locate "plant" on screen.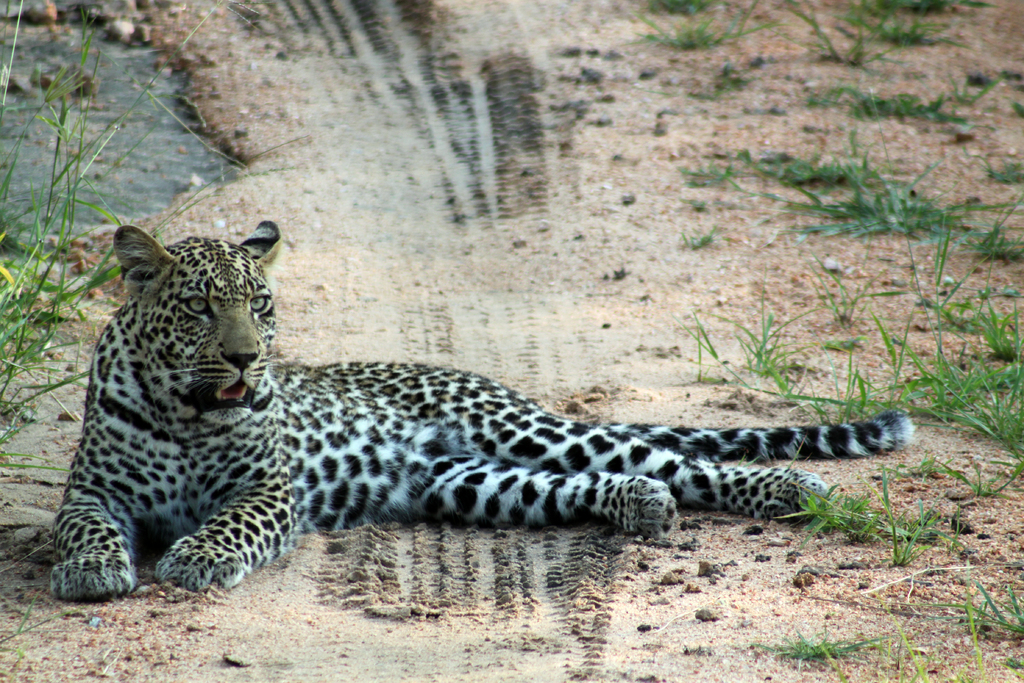
On screen at left=843, top=84, right=958, bottom=136.
